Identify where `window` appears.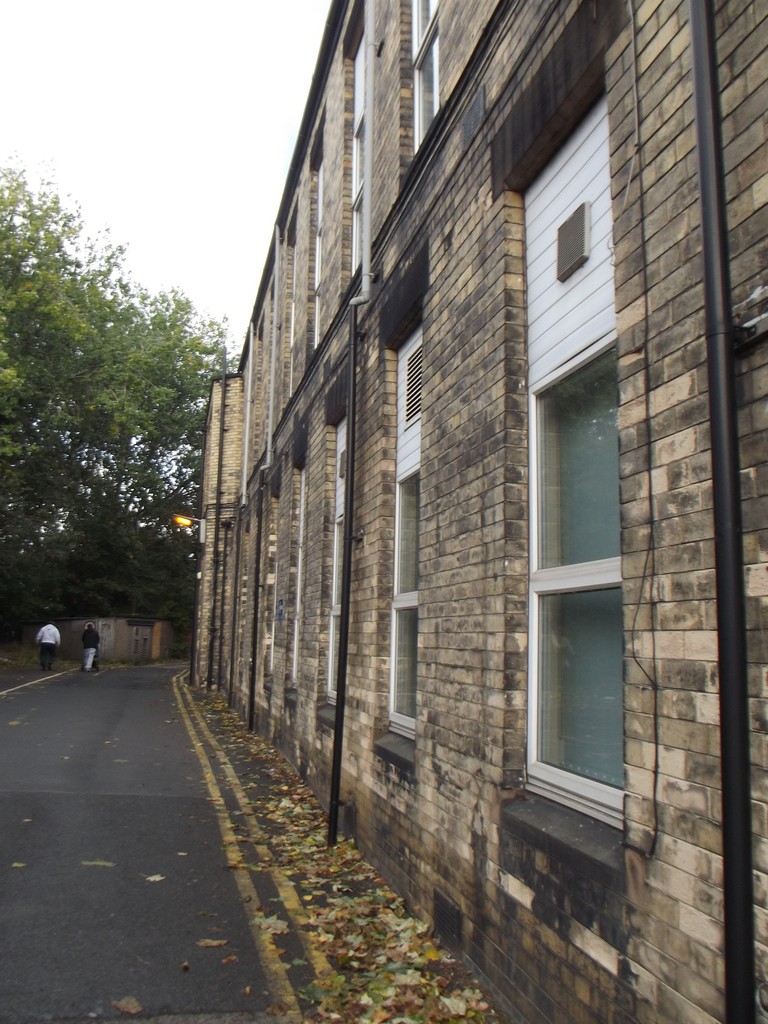
Appears at box=[339, 0, 371, 290].
